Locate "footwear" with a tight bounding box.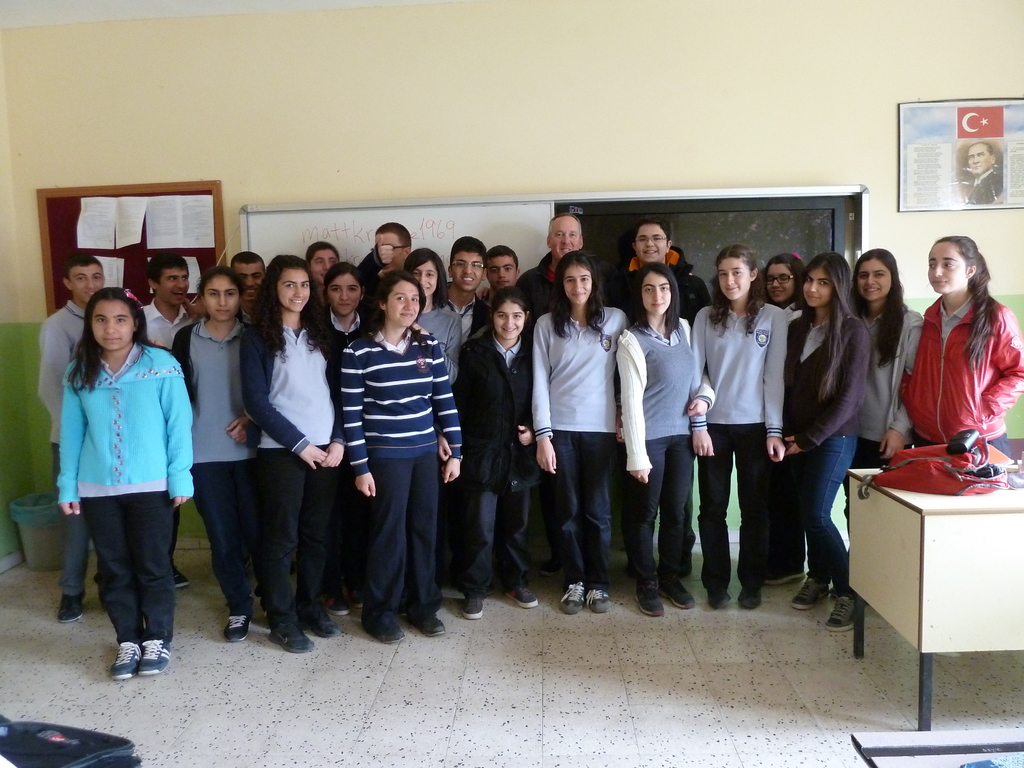
region(636, 573, 668, 615).
